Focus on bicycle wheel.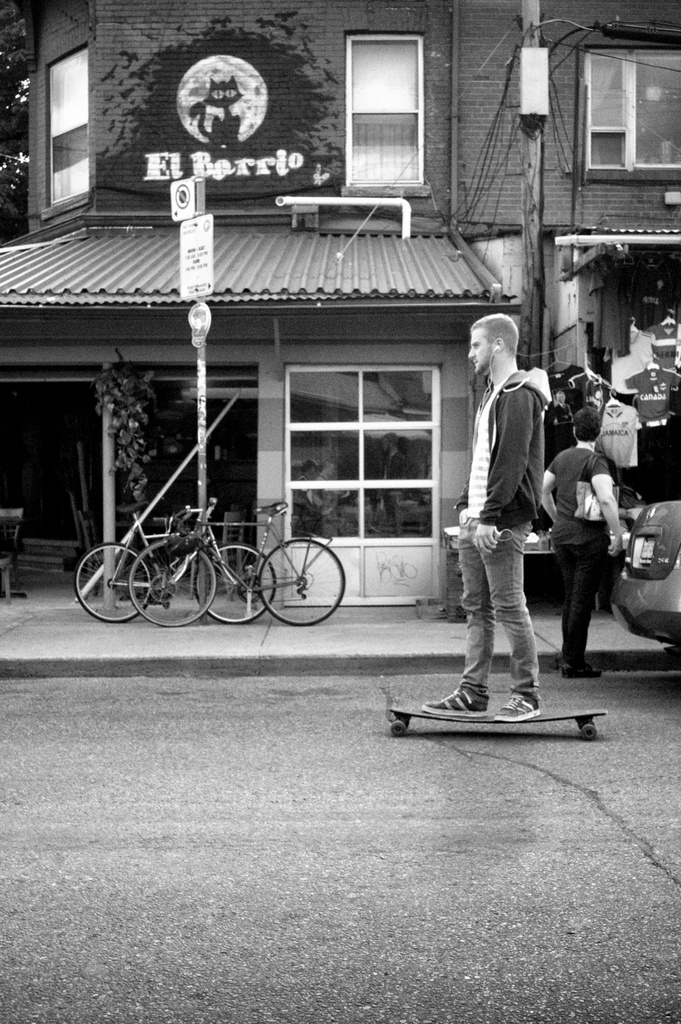
Focused at left=197, top=547, right=281, bottom=625.
